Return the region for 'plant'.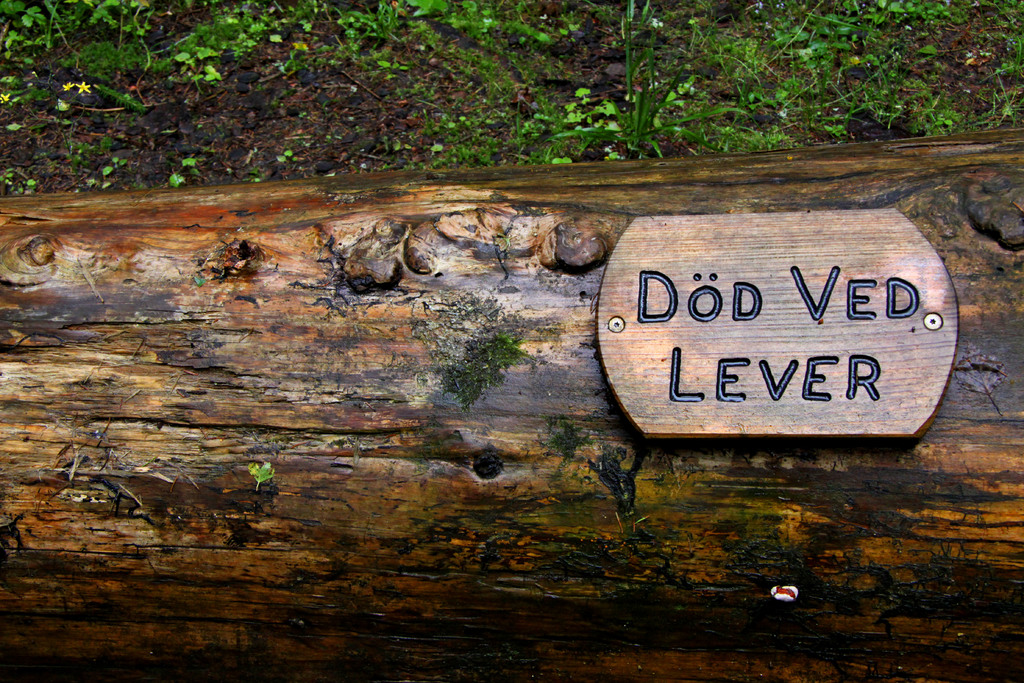
<bbox>101, 156, 127, 179</bbox>.
